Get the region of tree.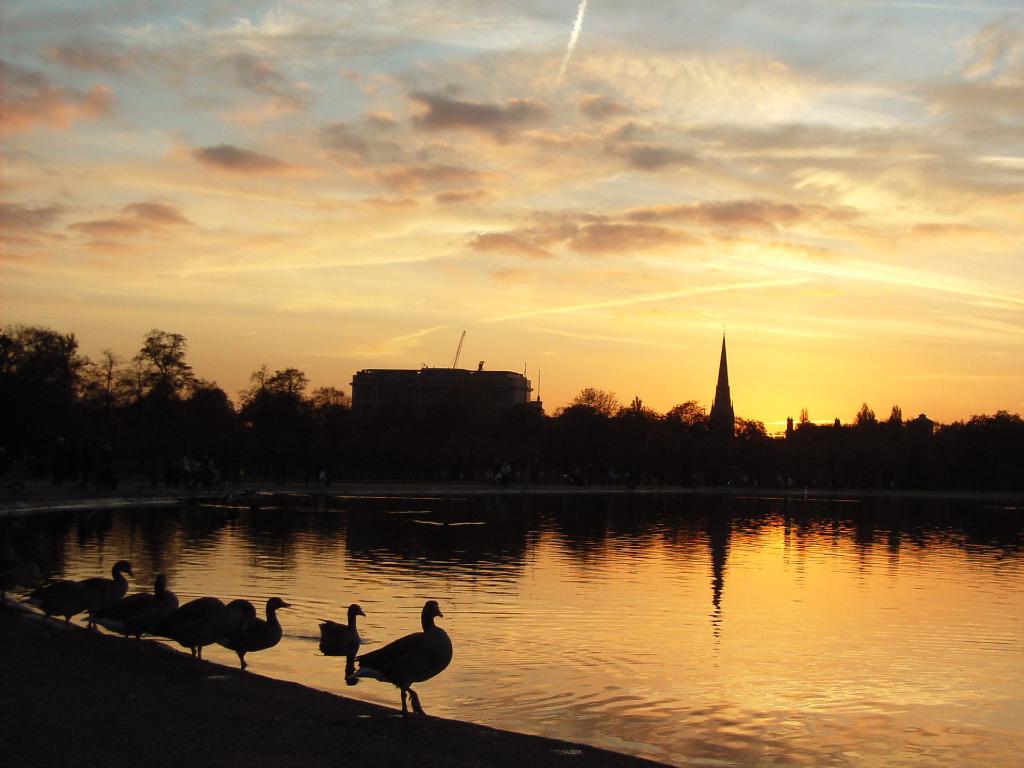
select_region(854, 397, 879, 449).
